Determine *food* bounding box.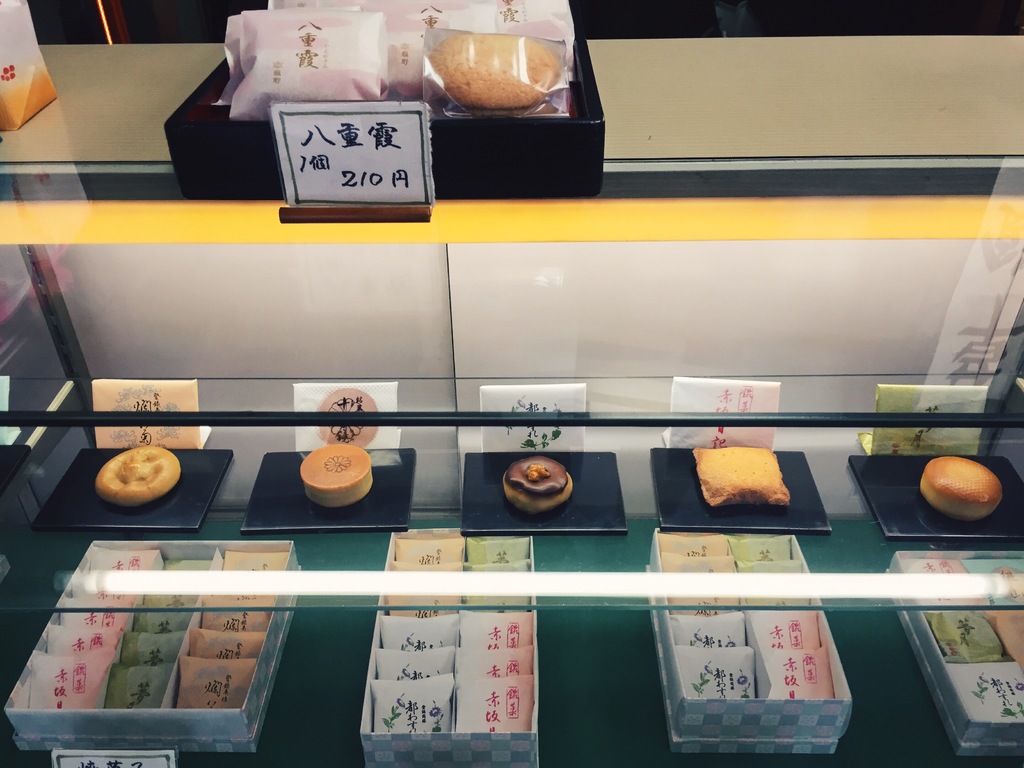
Determined: locate(691, 446, 794, 509).
